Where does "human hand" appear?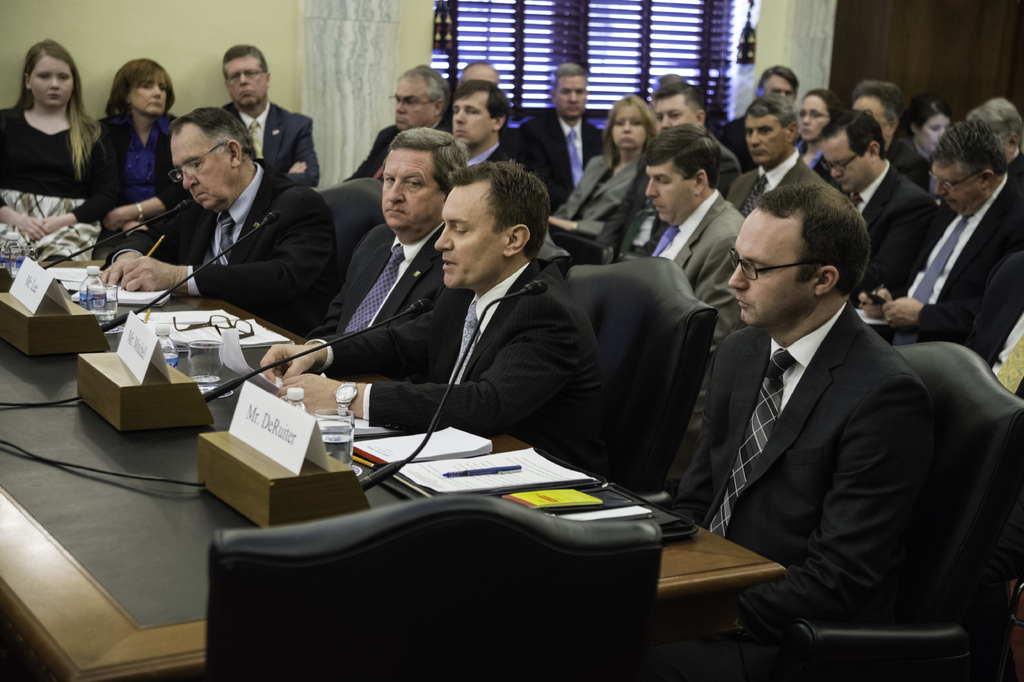
Appears at pyautogui.locateOnScreen(17, 217, 46, 242).
